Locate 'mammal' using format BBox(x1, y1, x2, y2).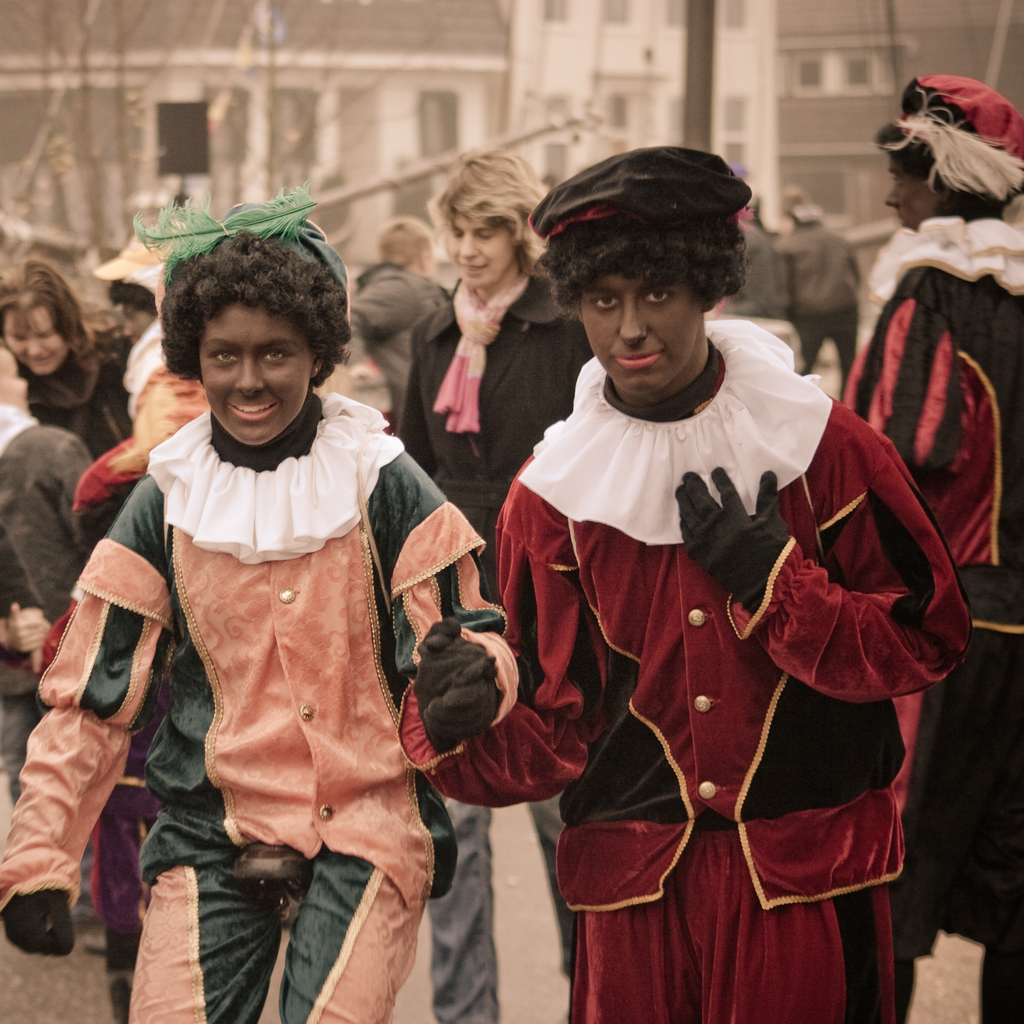
BBox(342, 218, 452, 477).
